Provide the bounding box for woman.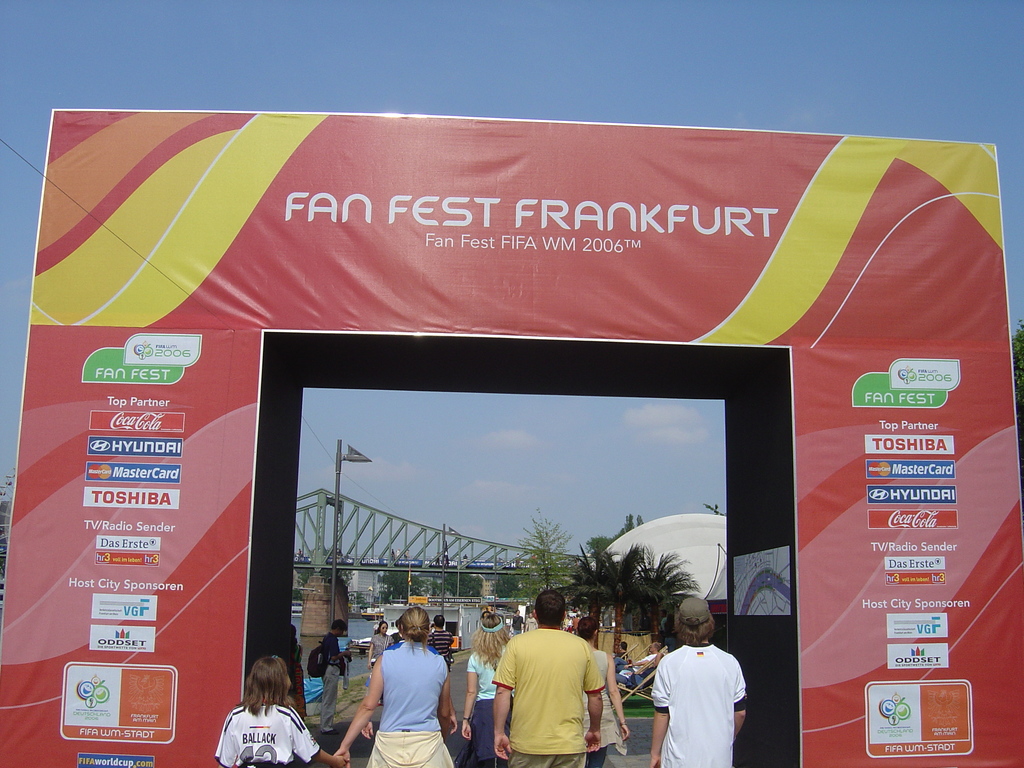
pyautogui.locateOnScreen(575, 615, 628, 767).
